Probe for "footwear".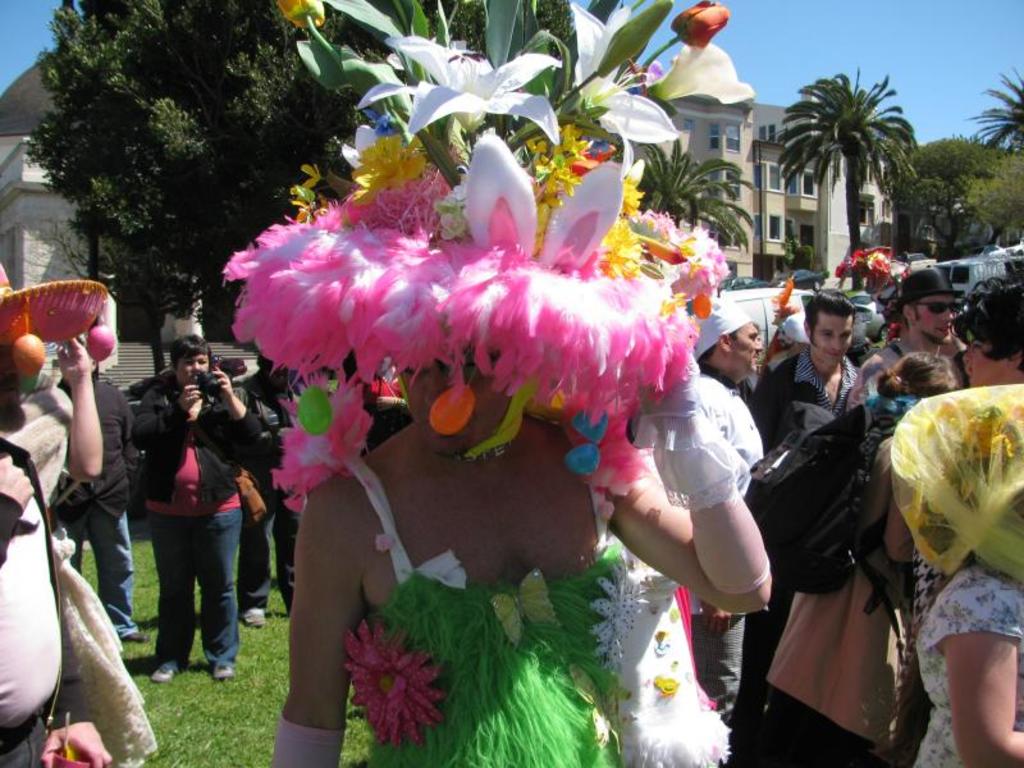
Probe result: 237 590 259 630.
